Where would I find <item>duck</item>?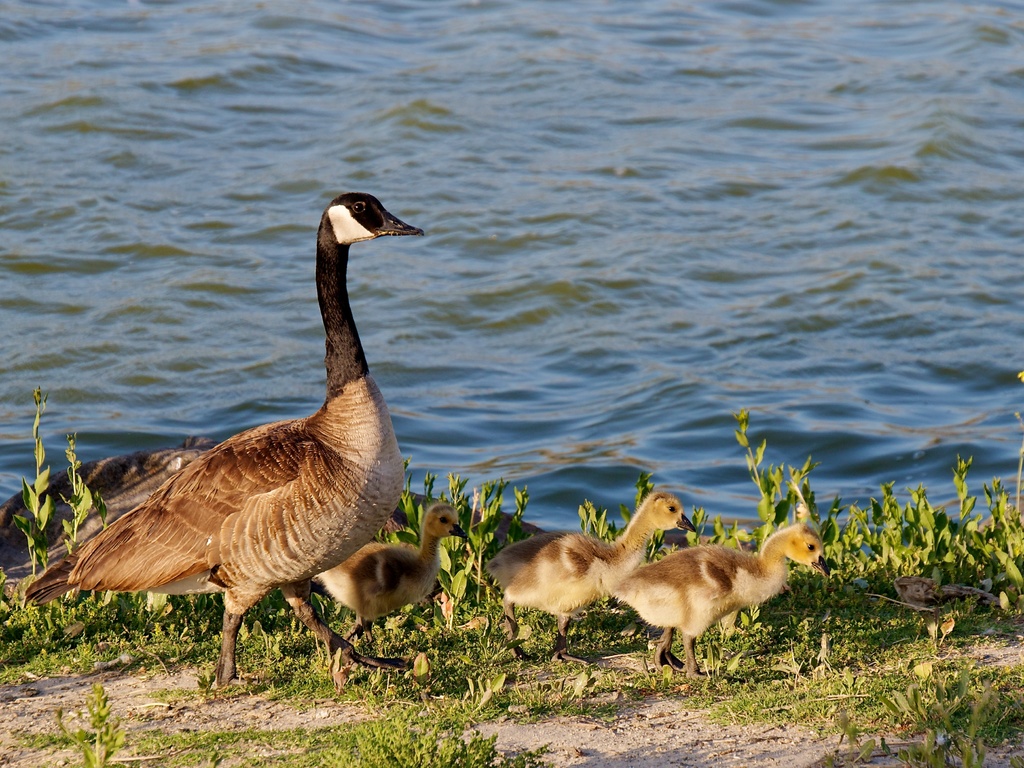
At 481, 491, 695, 662.
